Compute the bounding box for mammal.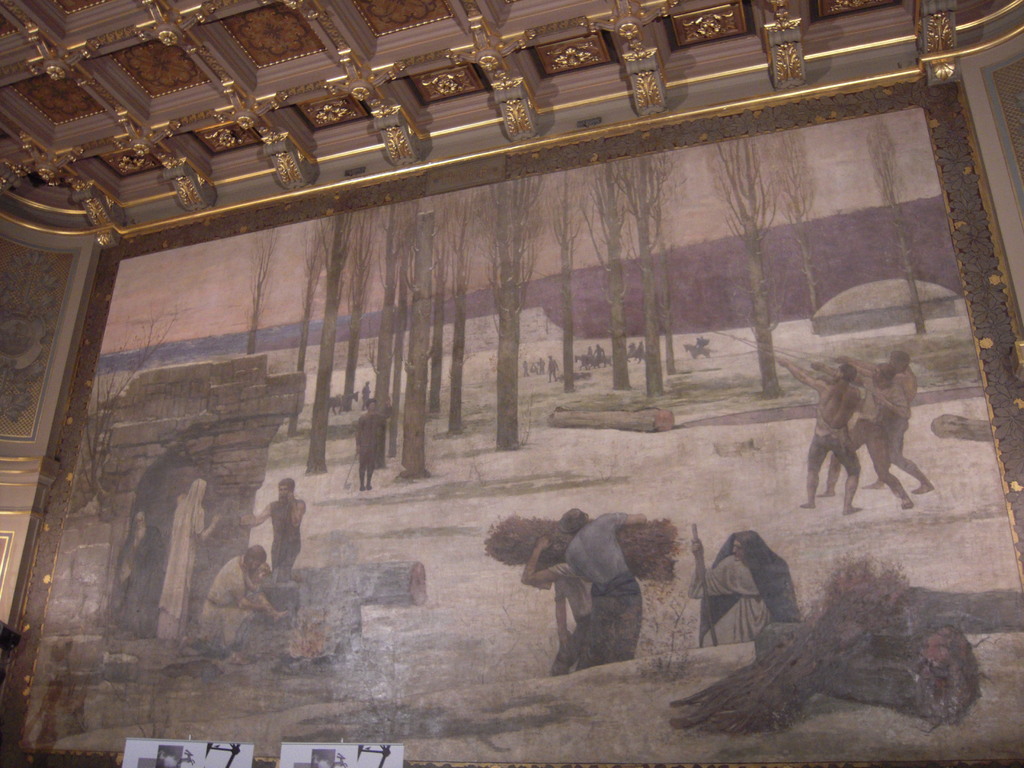
pyautogui.locateOnScreen(865, 350, 935, 492).
